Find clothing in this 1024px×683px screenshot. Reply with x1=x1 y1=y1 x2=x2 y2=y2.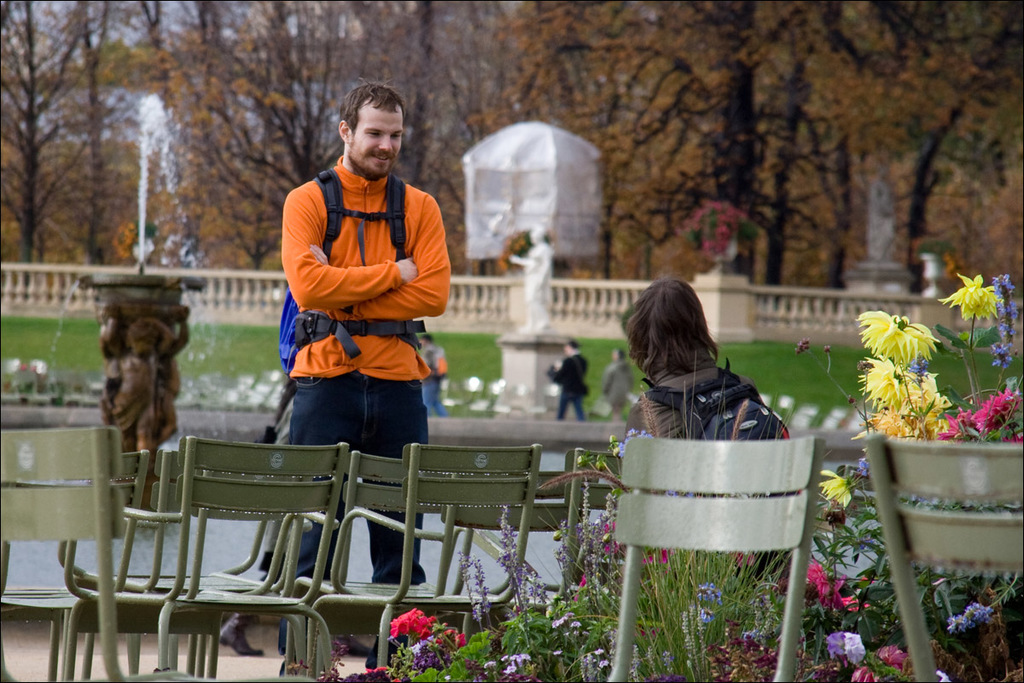
x1=550 y1=363 x2=784 y2=587.
